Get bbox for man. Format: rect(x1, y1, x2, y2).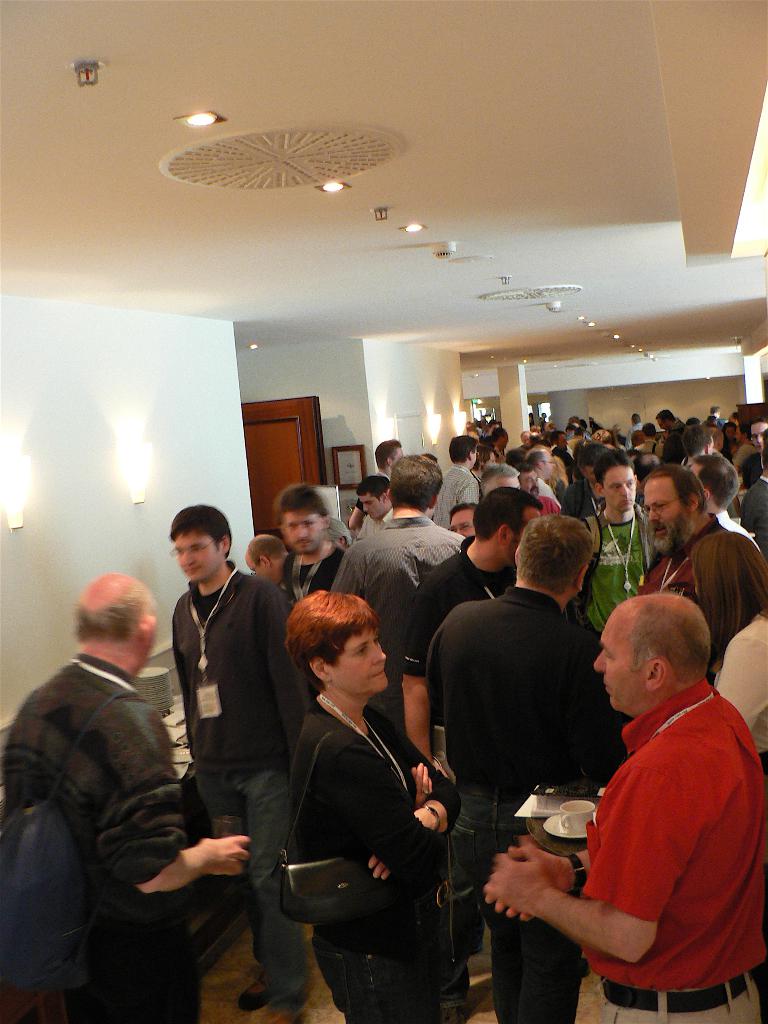
rect(378, 478, 560, 790).
